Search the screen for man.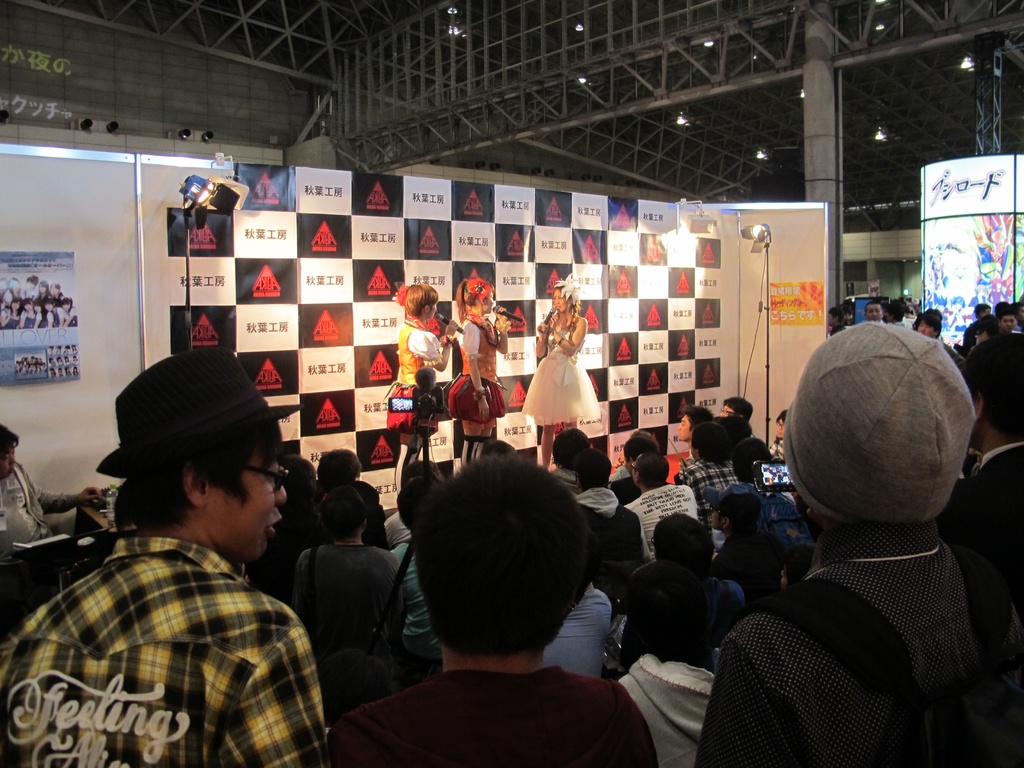
Found at 323/451/659/767.
